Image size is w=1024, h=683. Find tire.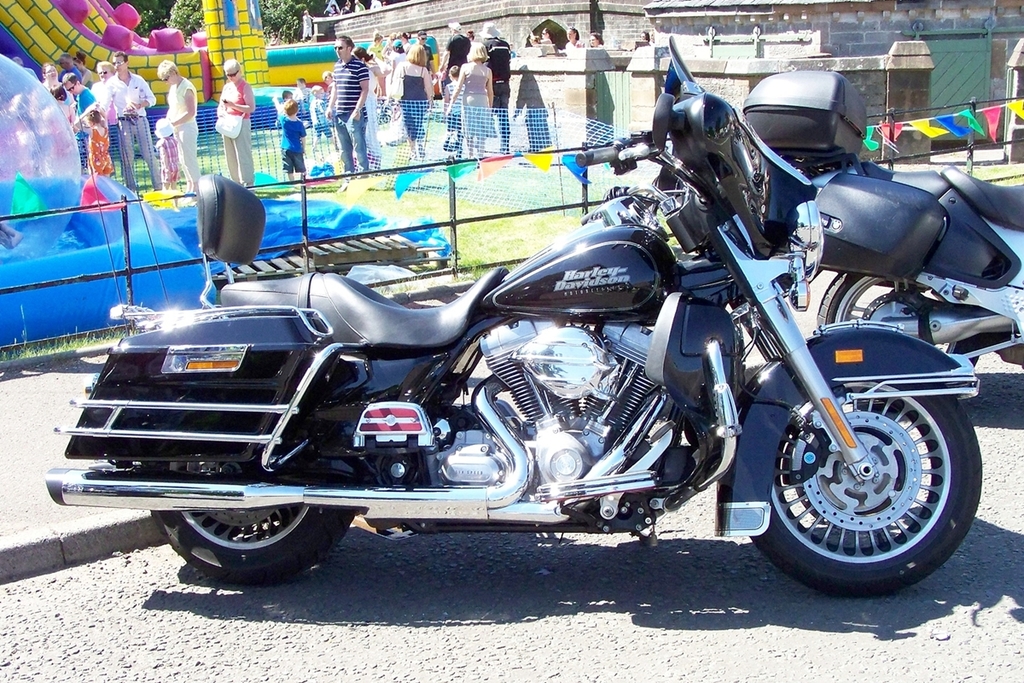
<box>752,366,984,597</box>.
